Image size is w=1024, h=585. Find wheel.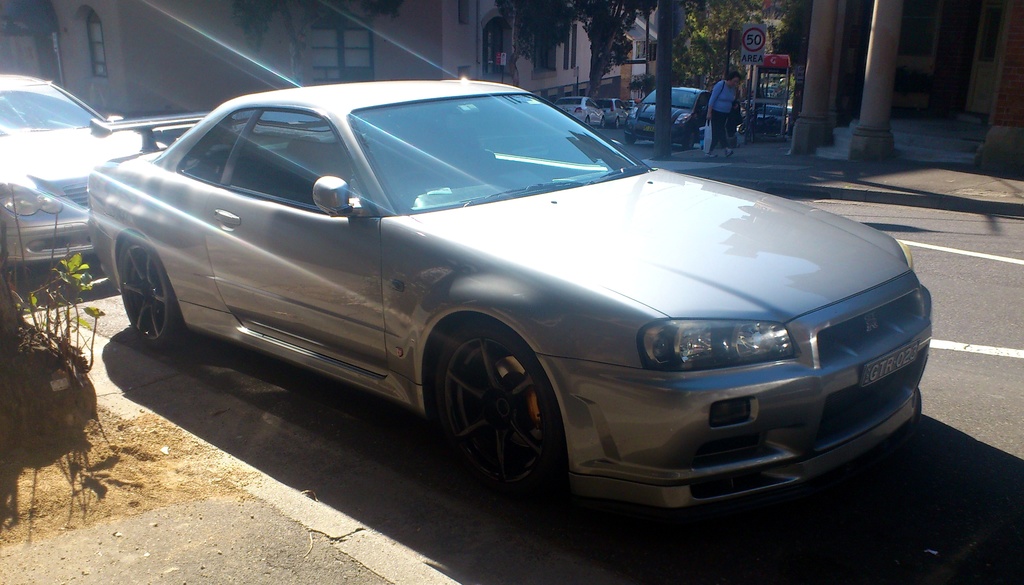
box(428, 320, 559, 492).
